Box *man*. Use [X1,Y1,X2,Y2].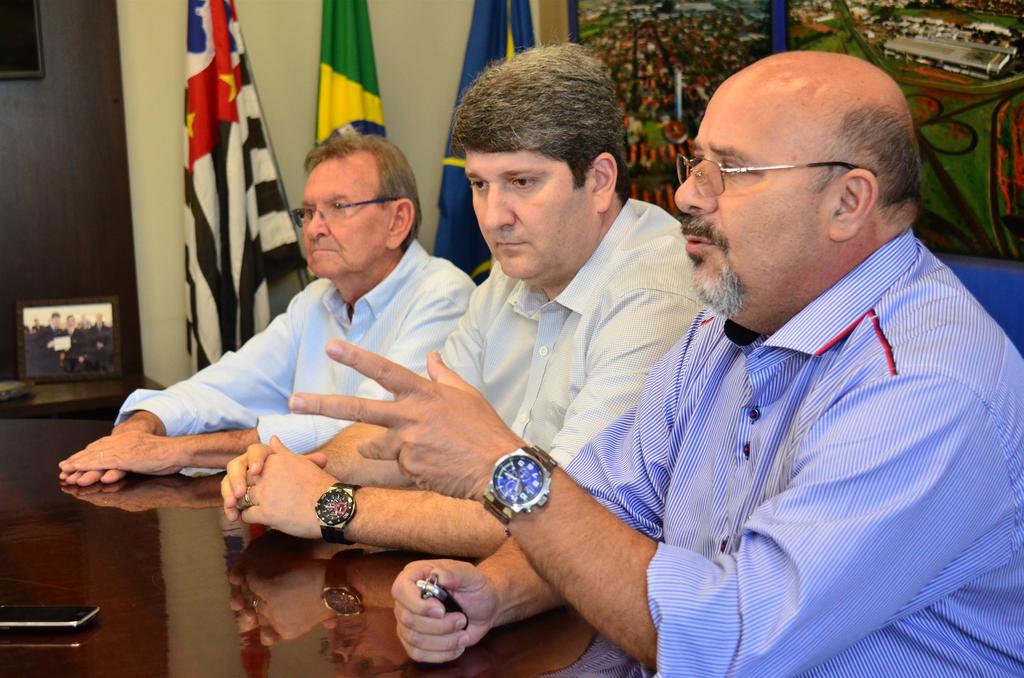
[284,49,1023,677].
